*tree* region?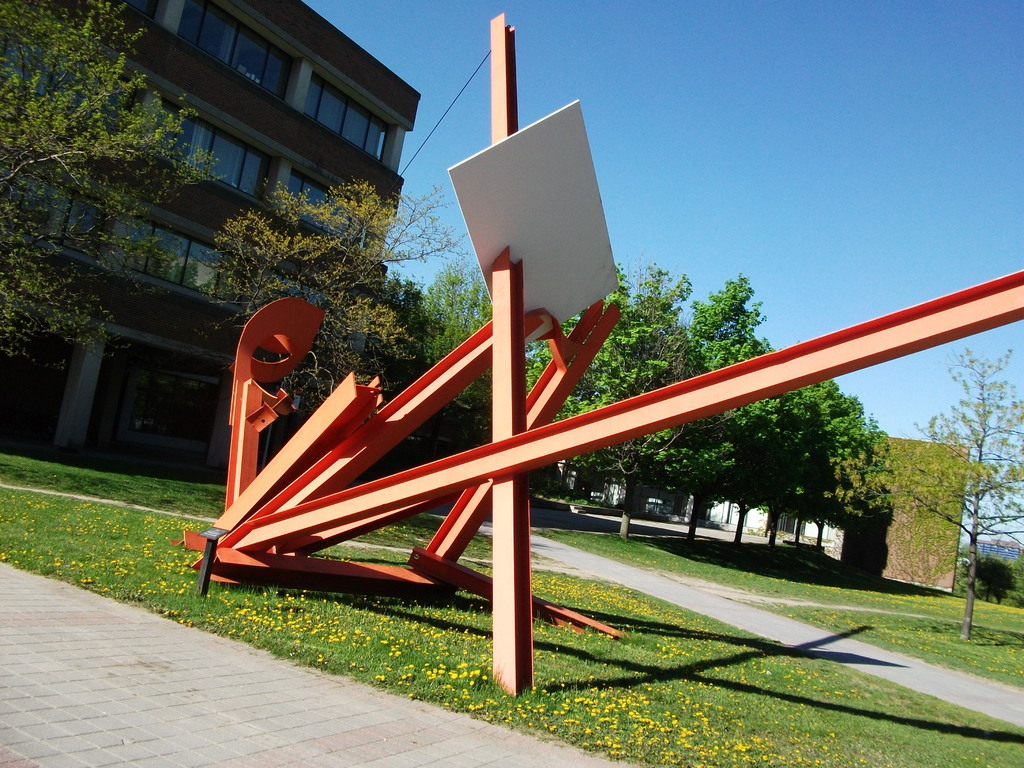
region(209, 173, 470, 471)
